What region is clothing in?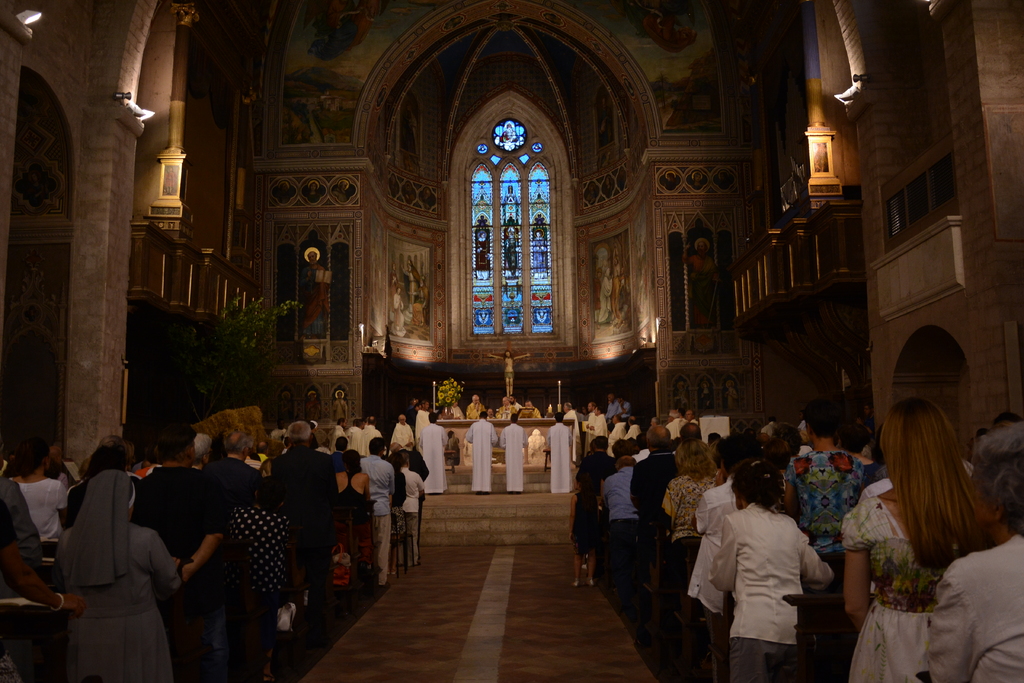
496, 419, 531, 495.
